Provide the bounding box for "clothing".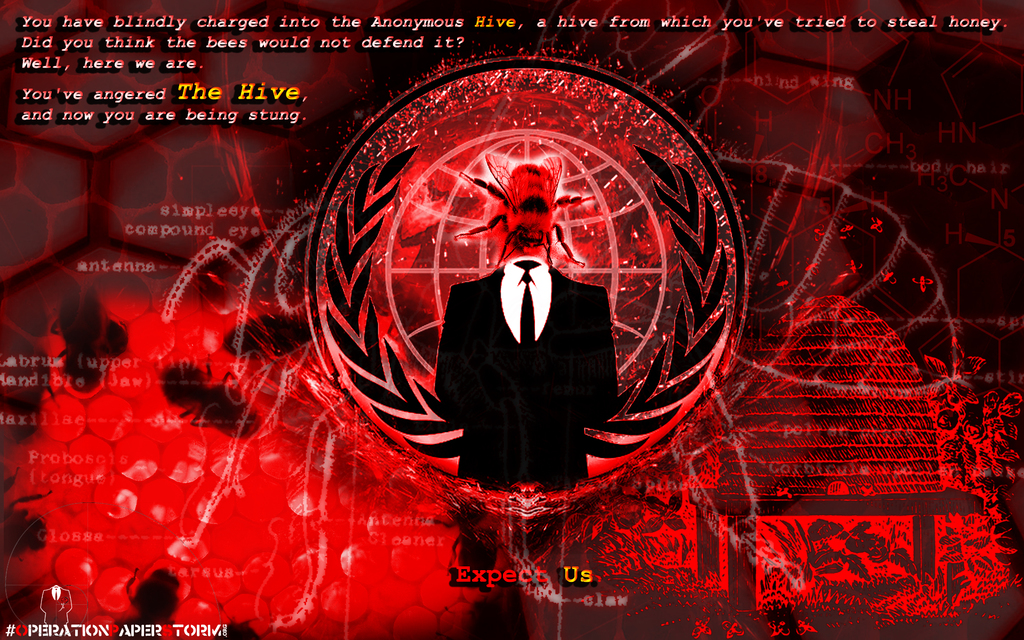
423,242,623,461.
